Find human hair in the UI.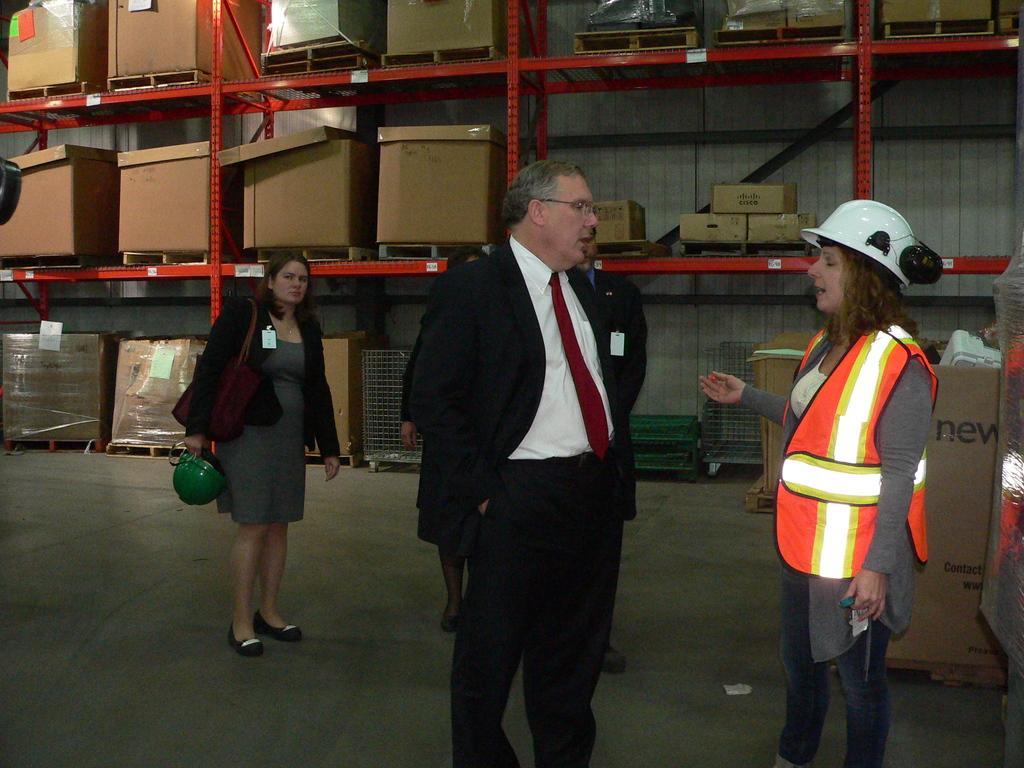
UI element at pyautogui.locateOnScreen(814, 234, 924, 351).
